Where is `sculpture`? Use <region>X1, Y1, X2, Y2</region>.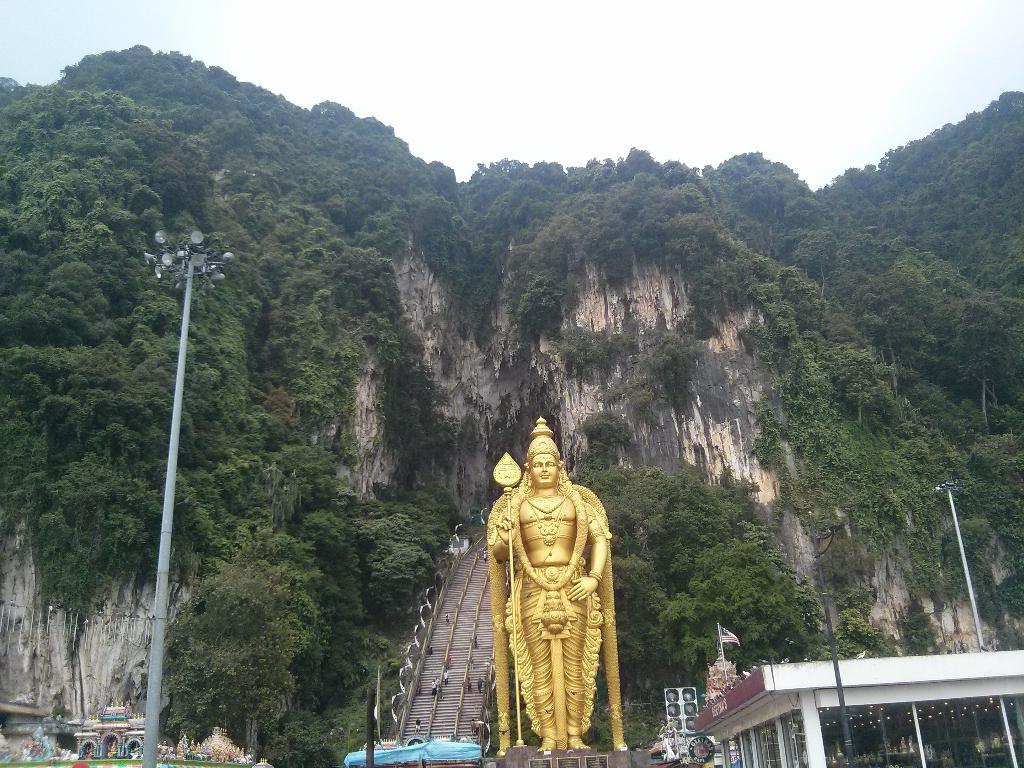
<region>451, 435, 634, 758</region>.
